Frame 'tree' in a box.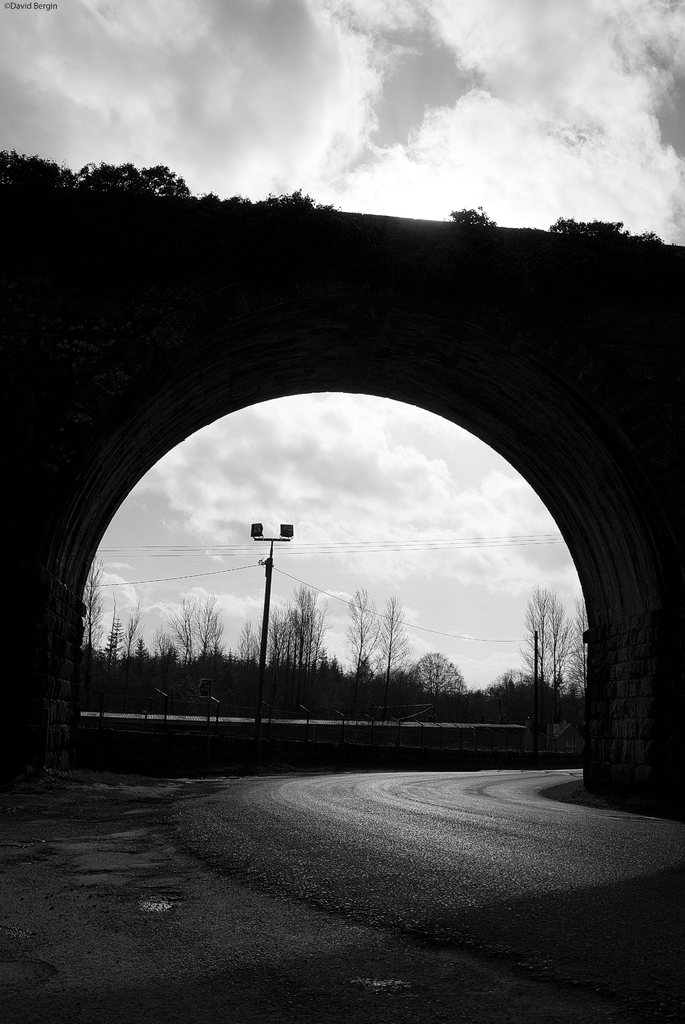
(216,616,260,669).
